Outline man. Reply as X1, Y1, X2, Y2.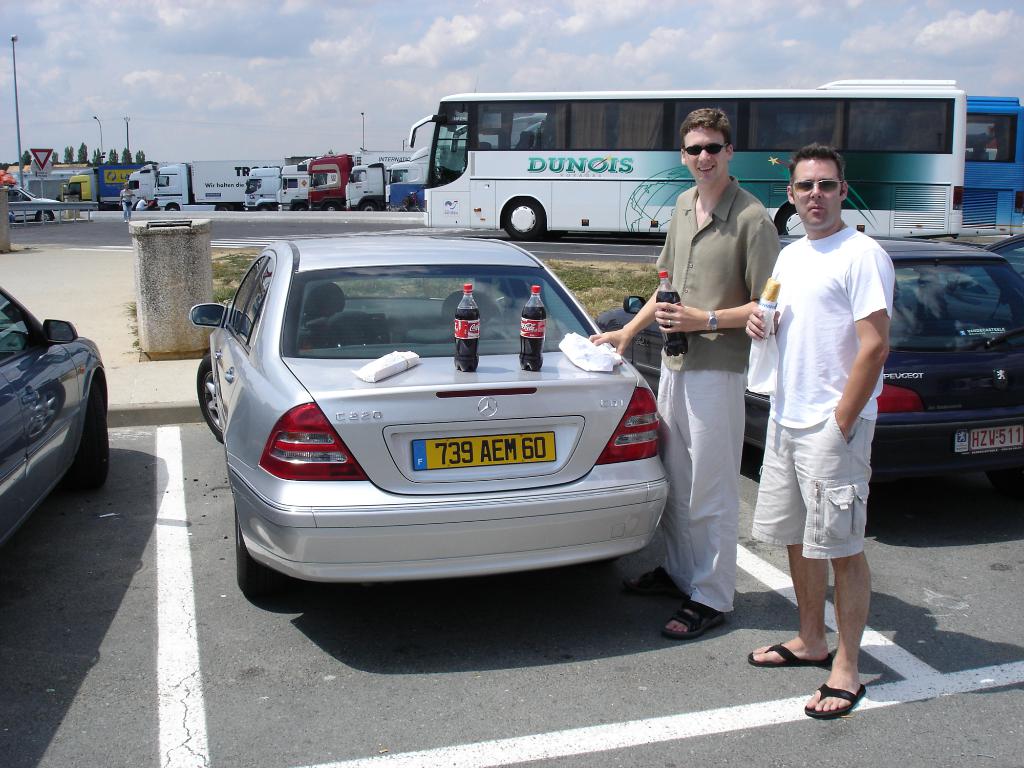
737, 143, 900, 723.
